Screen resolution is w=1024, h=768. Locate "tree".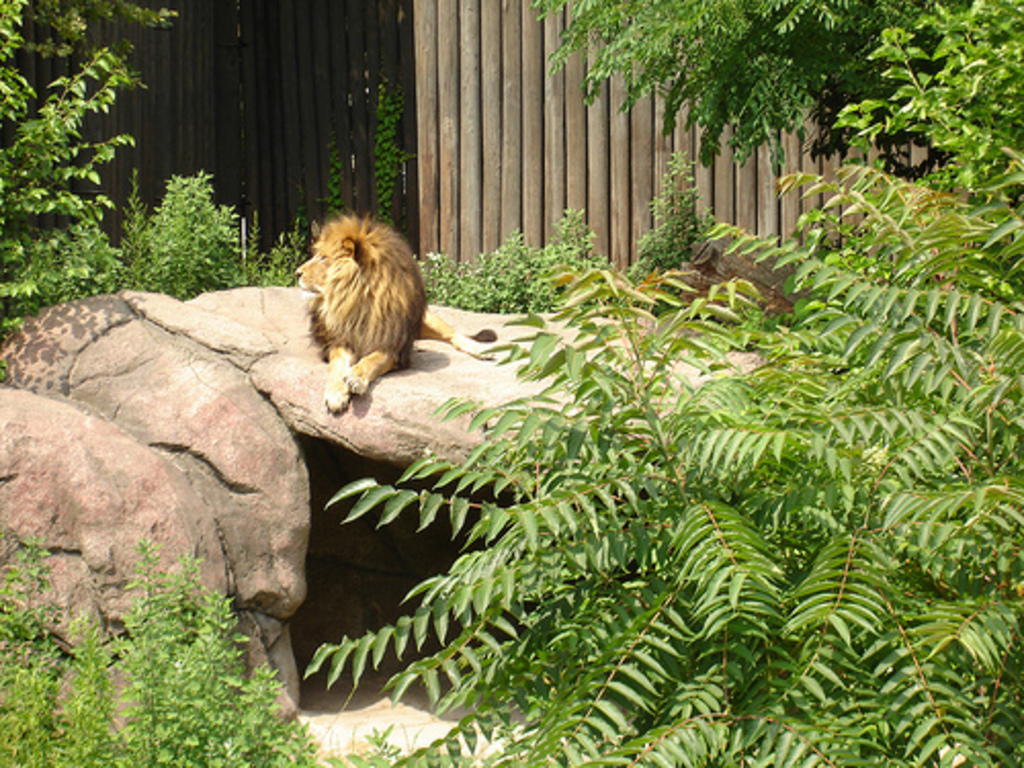
BBox(287, 4, 1022, 766).
